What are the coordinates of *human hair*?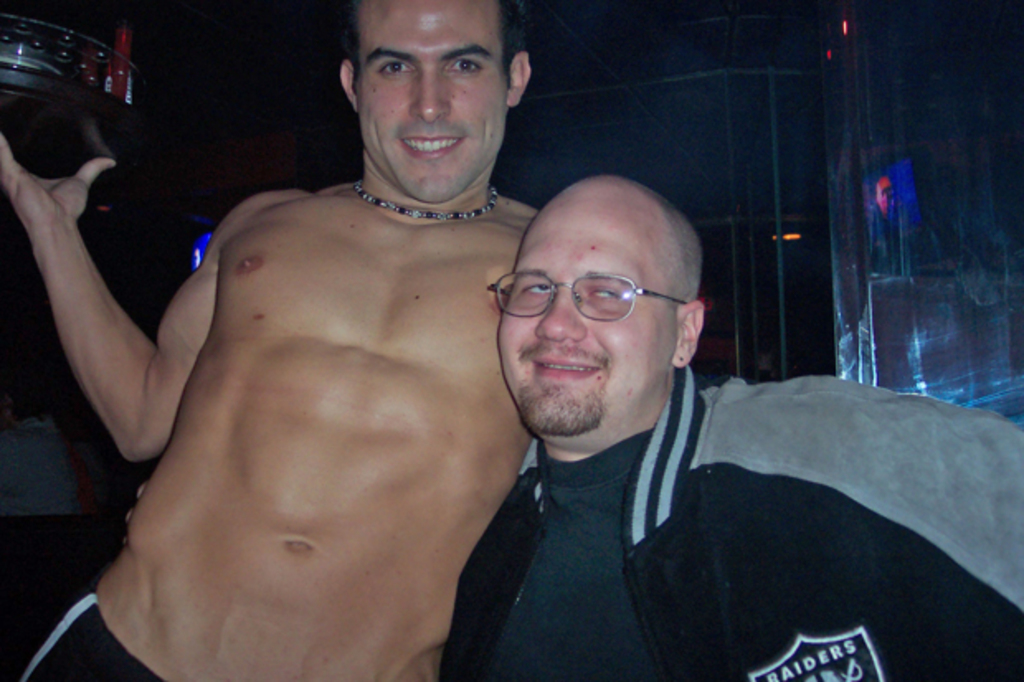
pyautogui.locateOnScreen(567, 175, 702, 312).
